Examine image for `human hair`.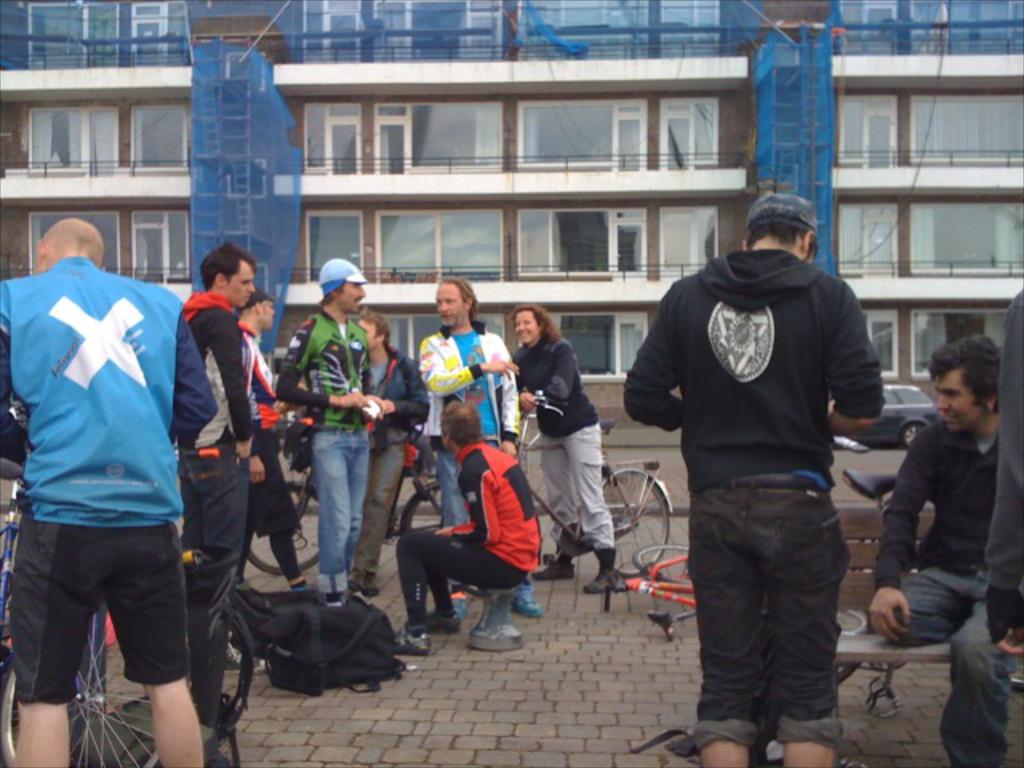
Examination result: 198:240:258:283.
